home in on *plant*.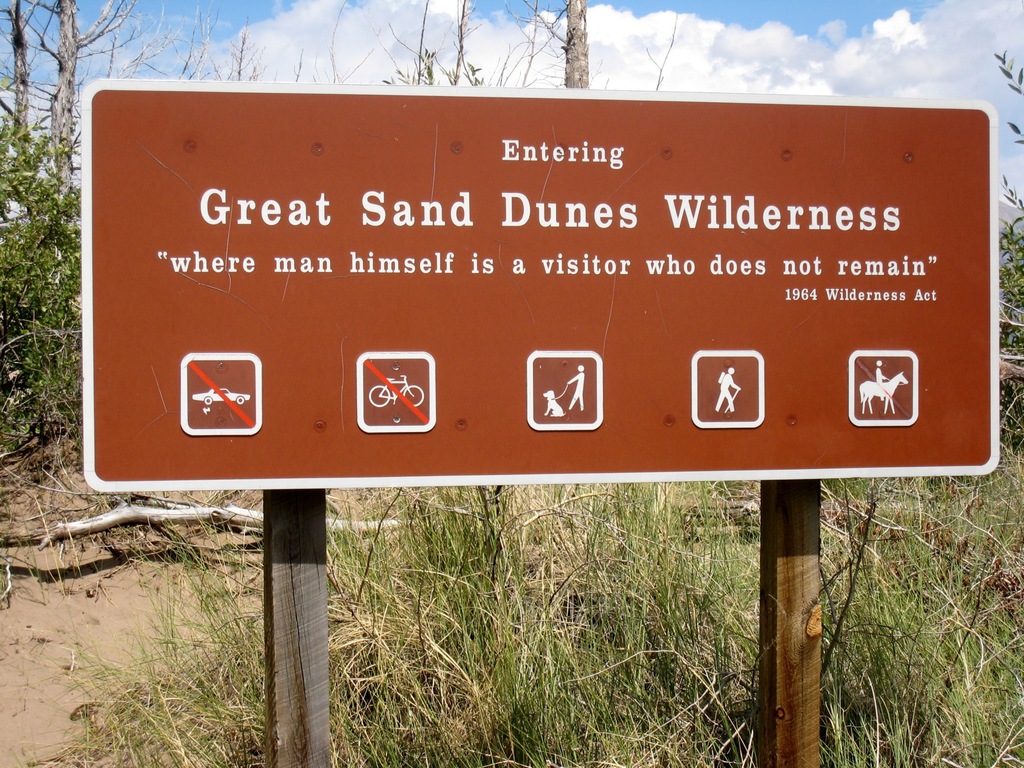
Homed in at bbox=(990, 44, 1023, 100).
